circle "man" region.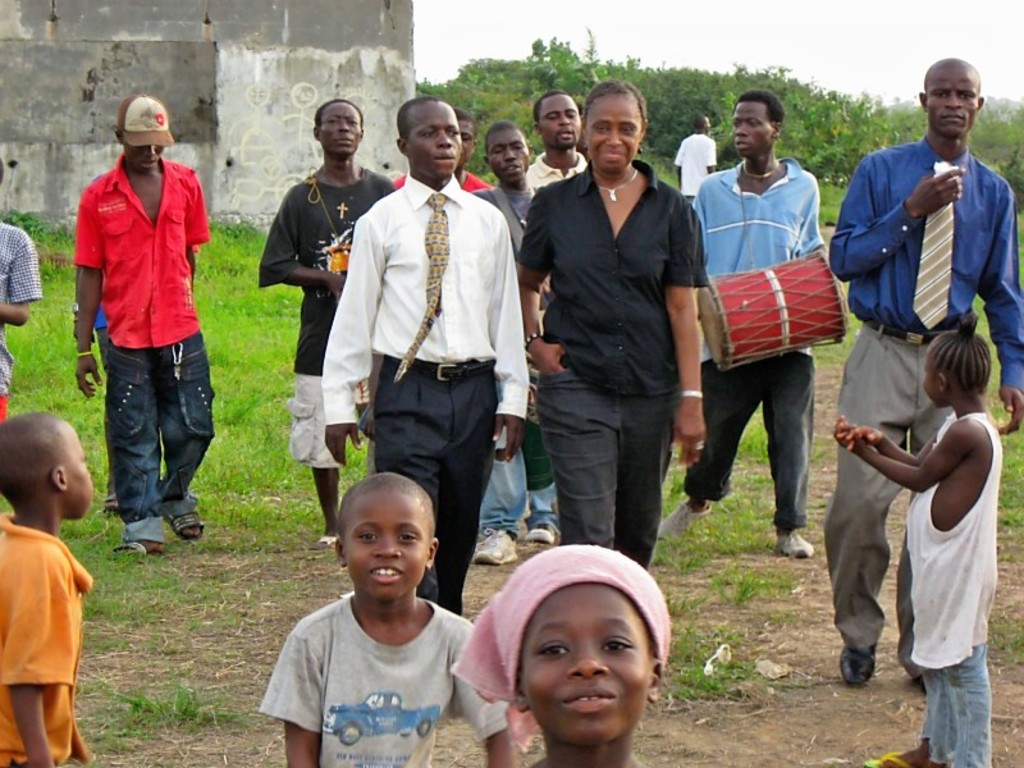
Region: region(671, 110, 722, 205).
